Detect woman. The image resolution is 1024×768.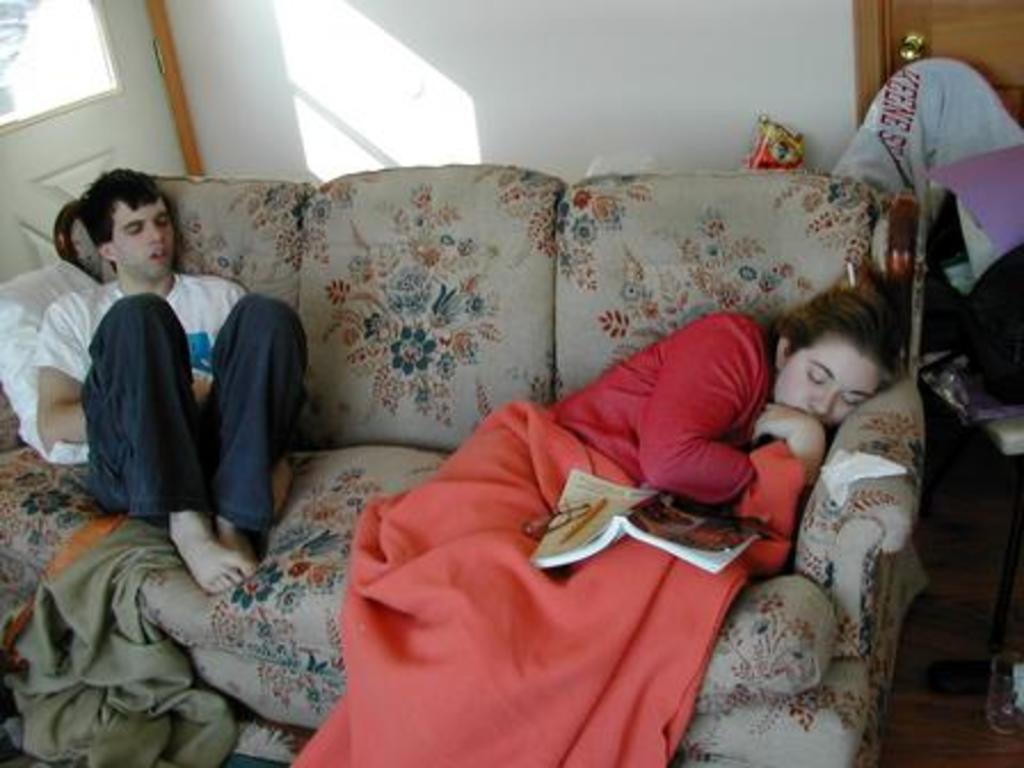
crop(283, 272, 896, 766).
